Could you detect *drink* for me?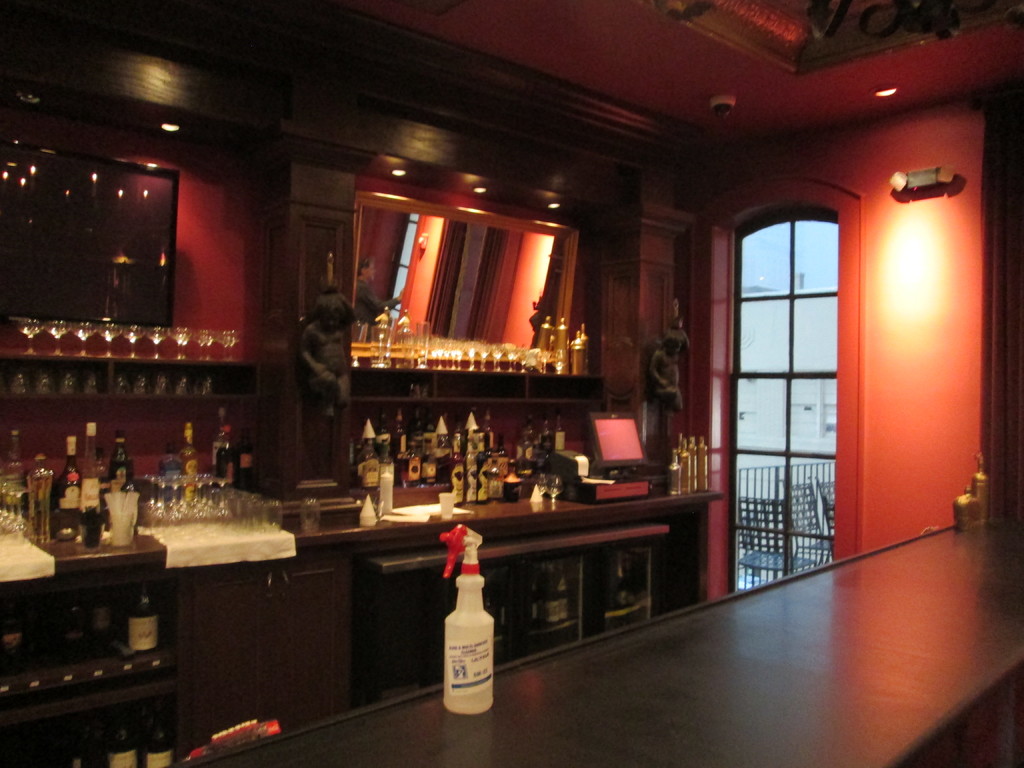
Detection result: {"left": 450, "top": 429, "right": 465, "bottom": 506}.
